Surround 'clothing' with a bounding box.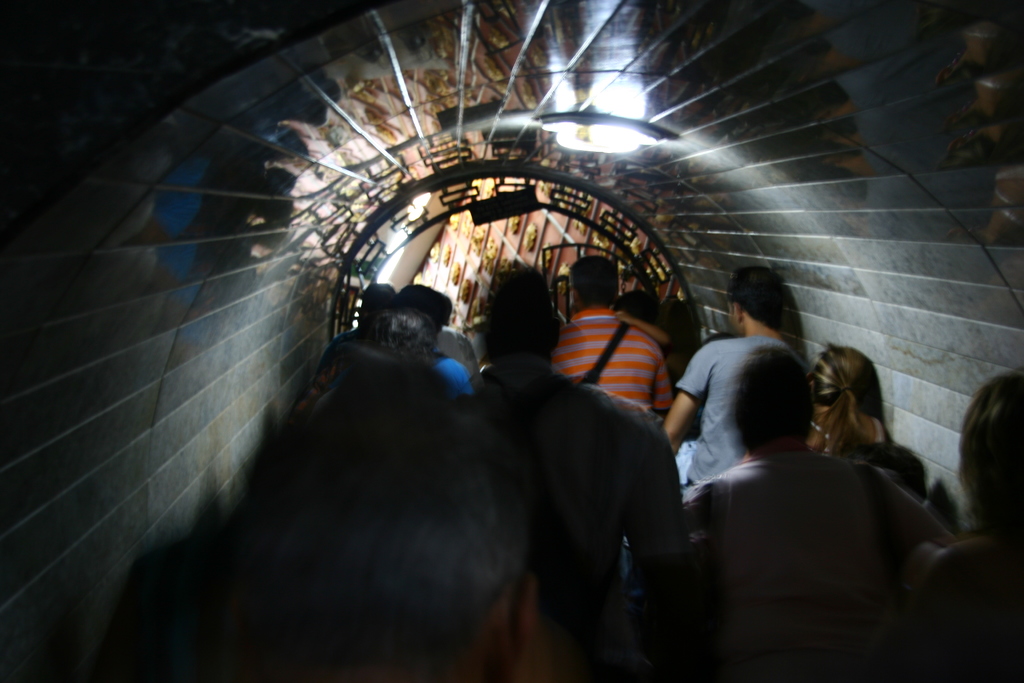
bbox=(545, 308, 677, 413).
